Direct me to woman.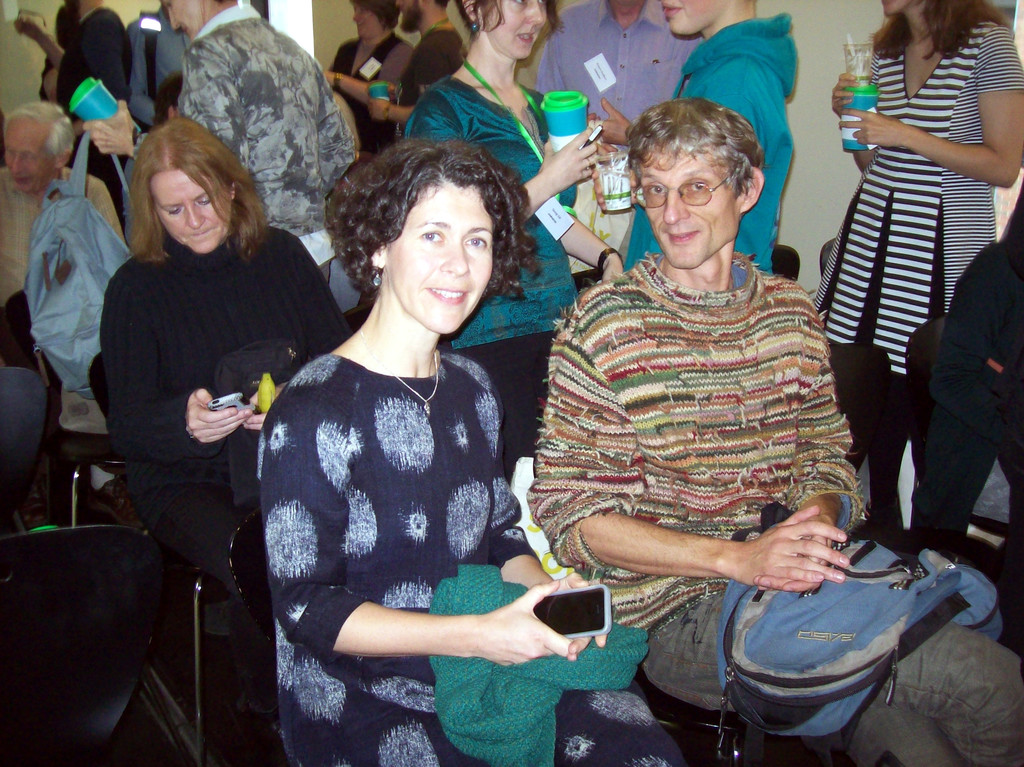
Direction: (x1=400, y1=0, x2=628, y2=492).
